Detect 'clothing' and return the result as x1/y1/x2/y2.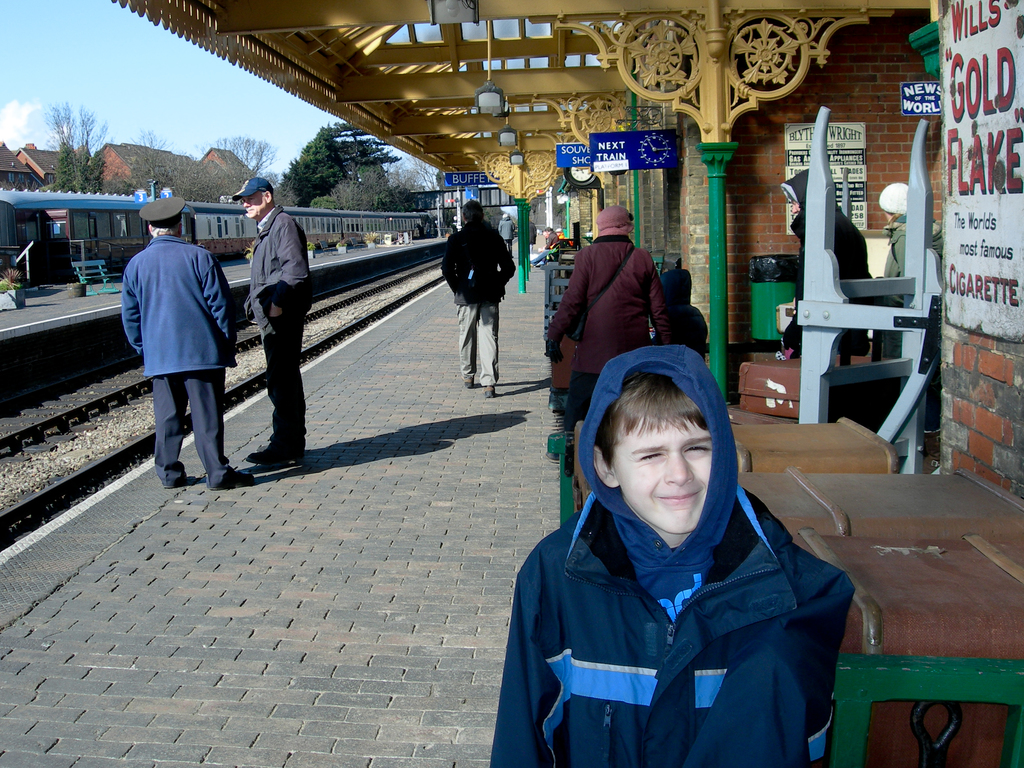
239/205/316/447.
